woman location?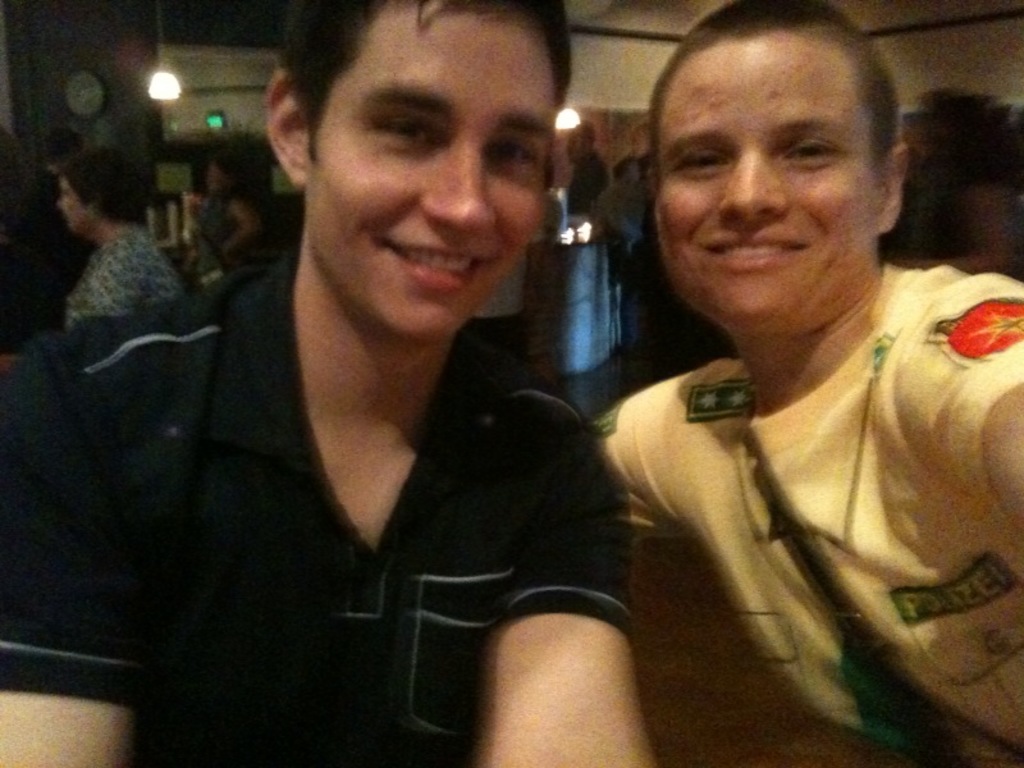
[55,148,184,333]
